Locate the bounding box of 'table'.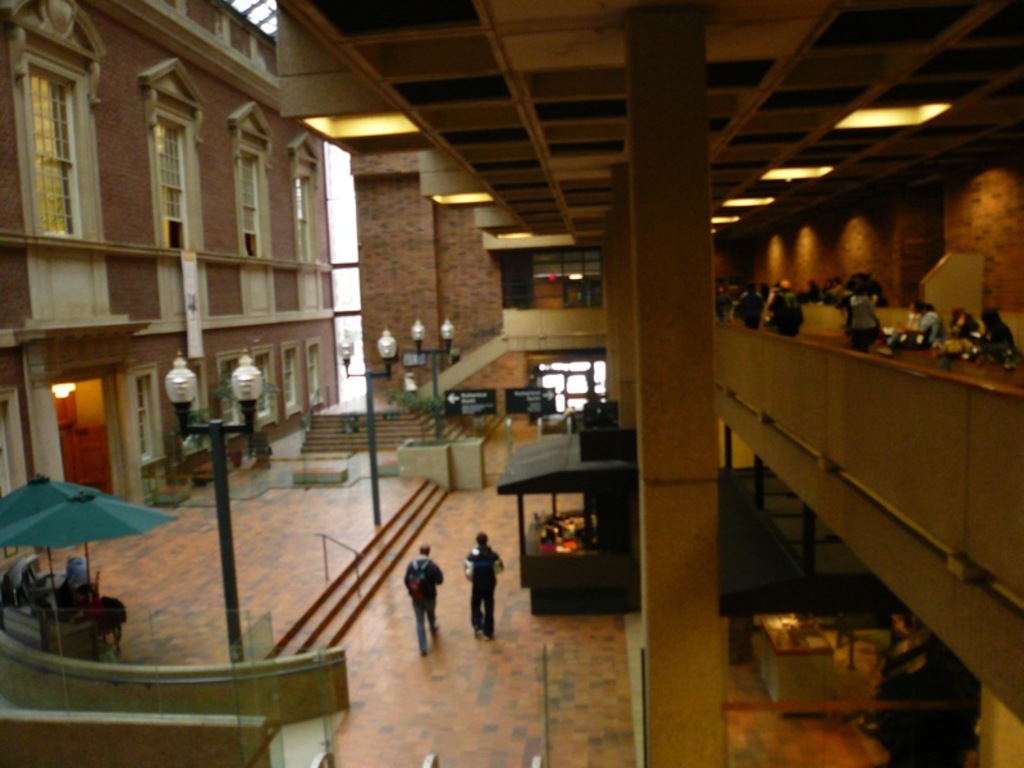
Bounding box: [765,618,838,717].
